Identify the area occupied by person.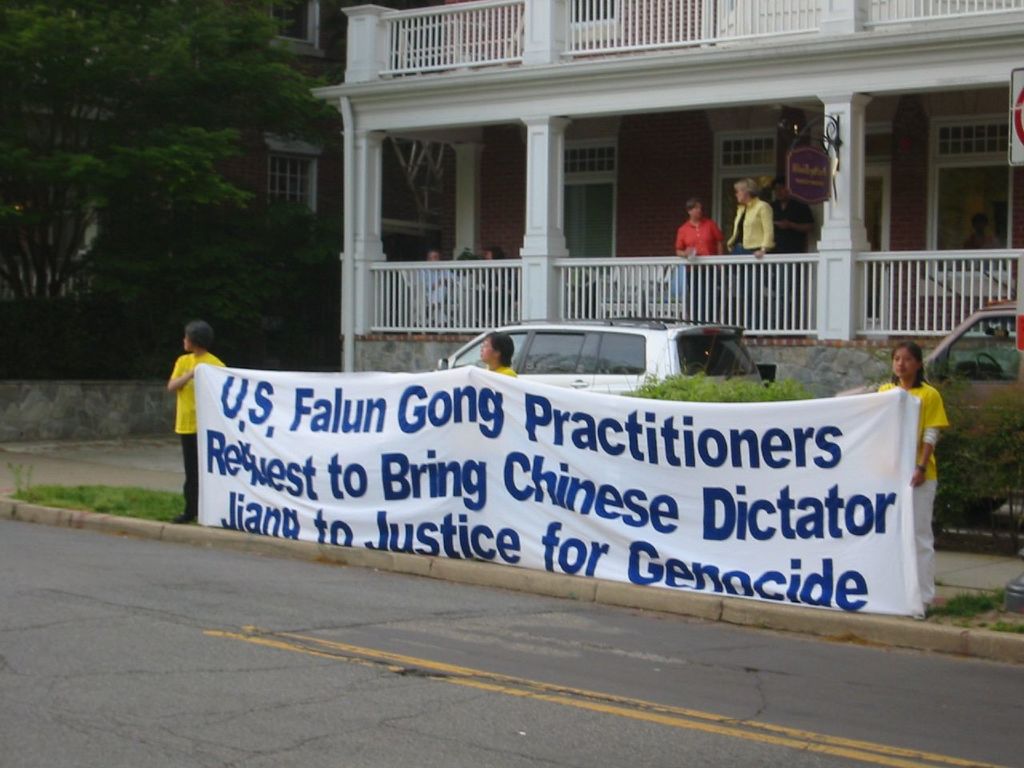
Area: 728 180 778 334.
